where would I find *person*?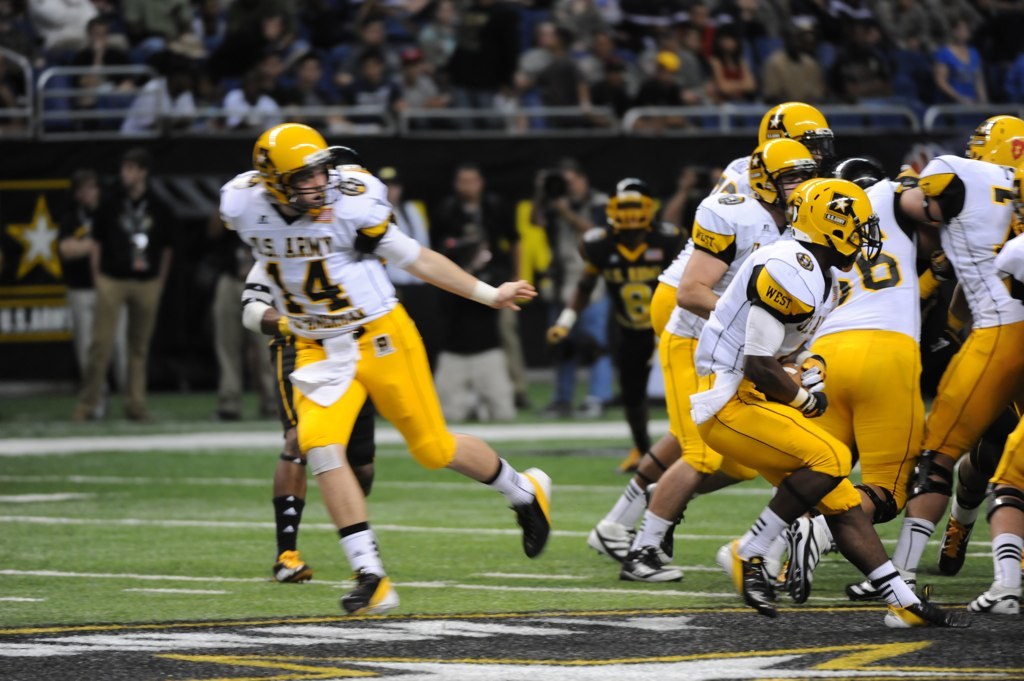
At locate(689, 180, 966, 629).
